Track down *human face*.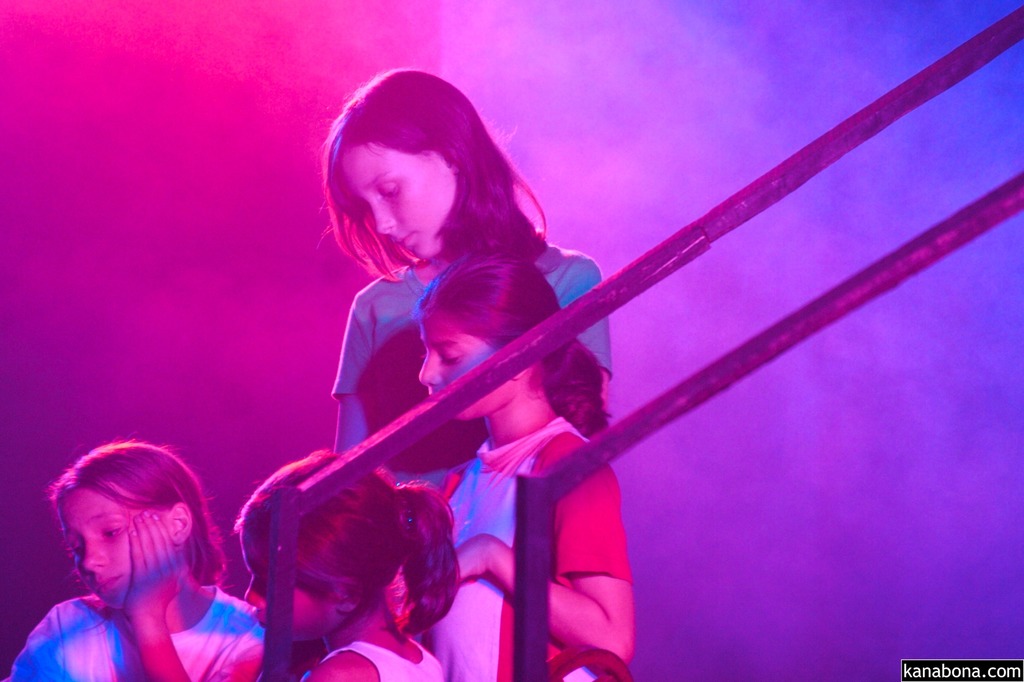
Tracked to locate(242, 548, 335, 643).
